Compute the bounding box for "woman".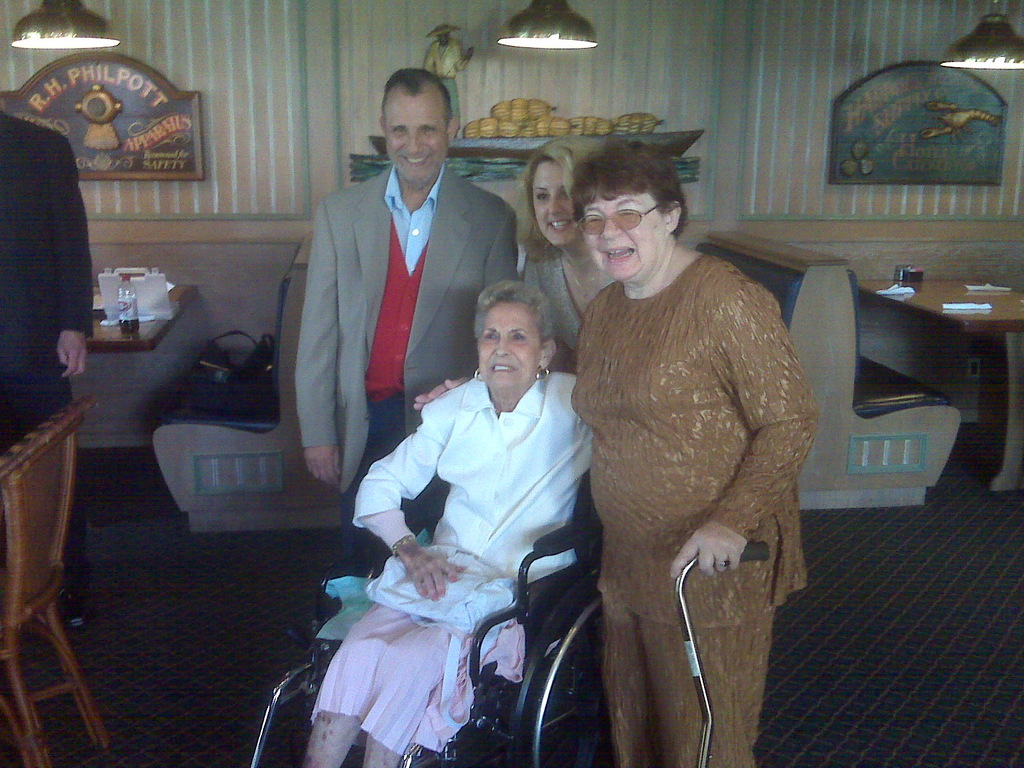
pyautogui.locateOnScreen(515, 136, 613, 374).
